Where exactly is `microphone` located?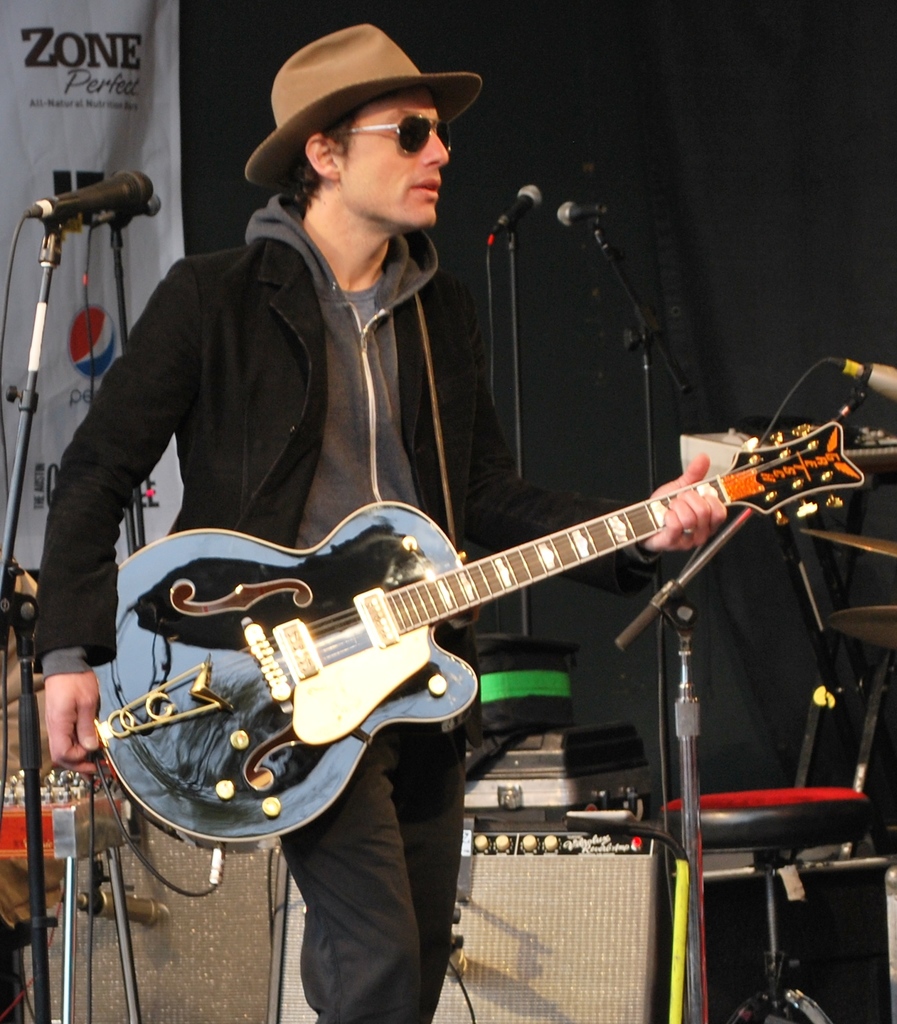
Its bounding box is 840,357,896,406.
